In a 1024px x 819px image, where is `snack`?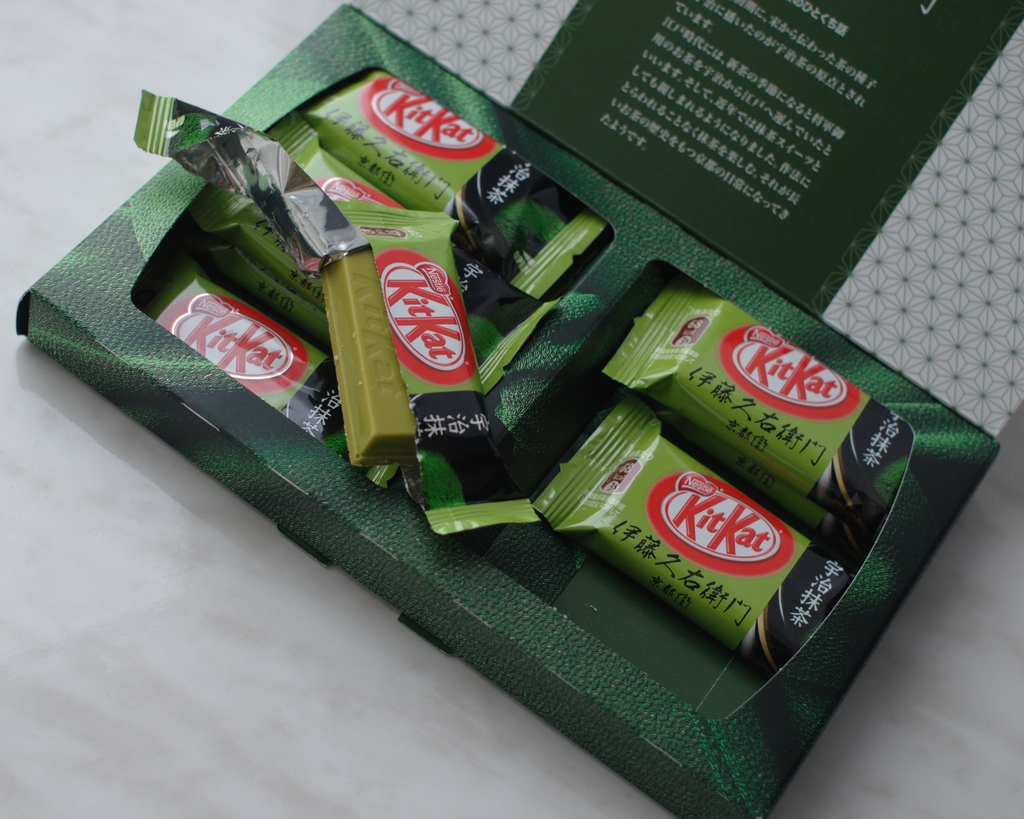
(281, 70, 608, 324).
